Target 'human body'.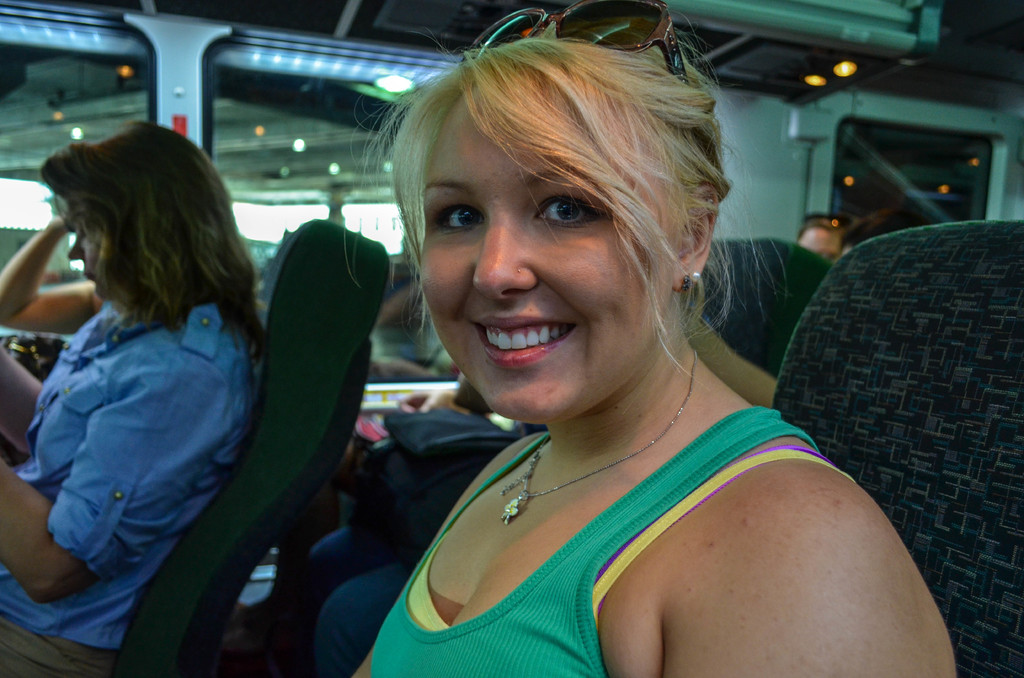
Target region: bbox=[838, 192, 941, 239].
